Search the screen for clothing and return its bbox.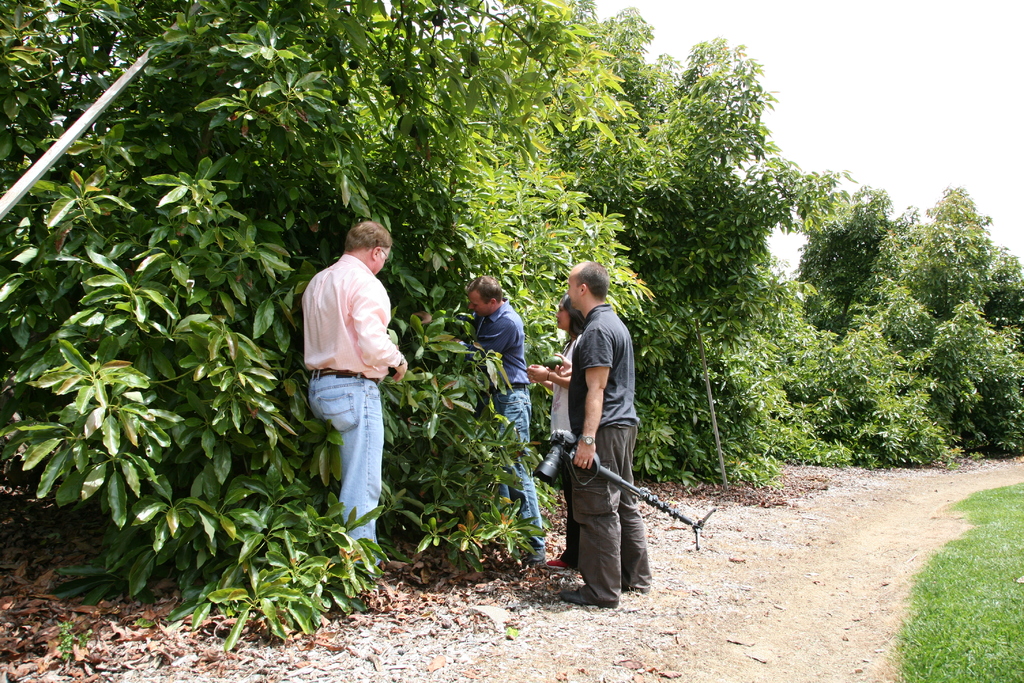
Found: crop(408, 317, 440, 389).
